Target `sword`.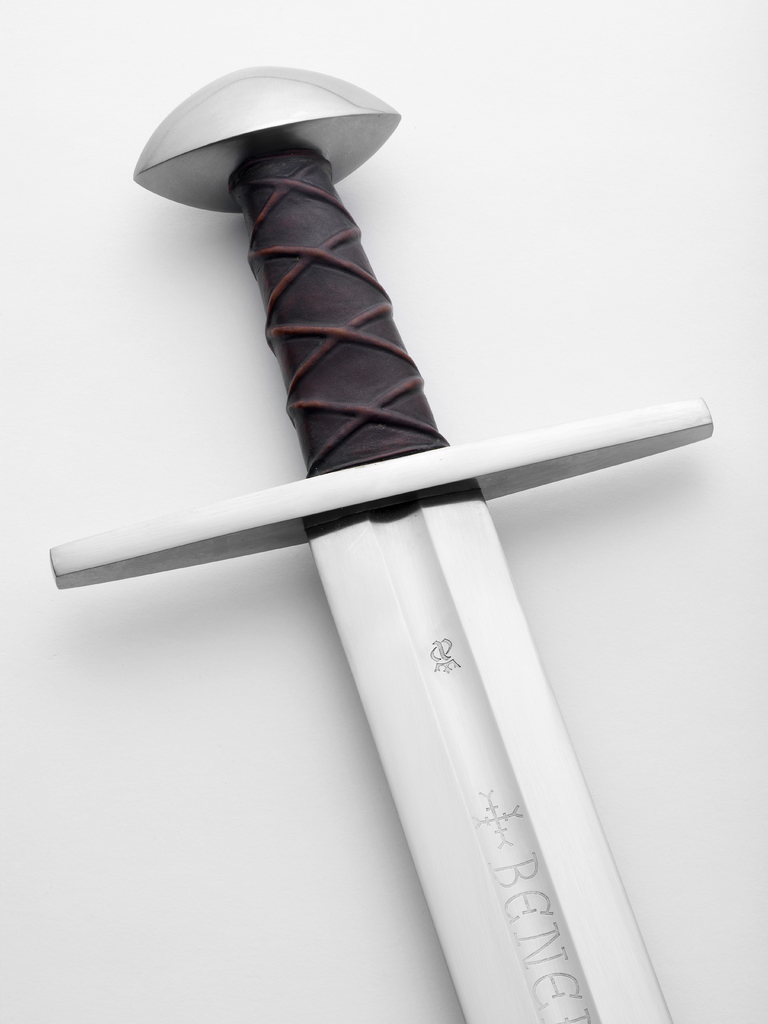
Target region: (44, 65, 710, 1023).
